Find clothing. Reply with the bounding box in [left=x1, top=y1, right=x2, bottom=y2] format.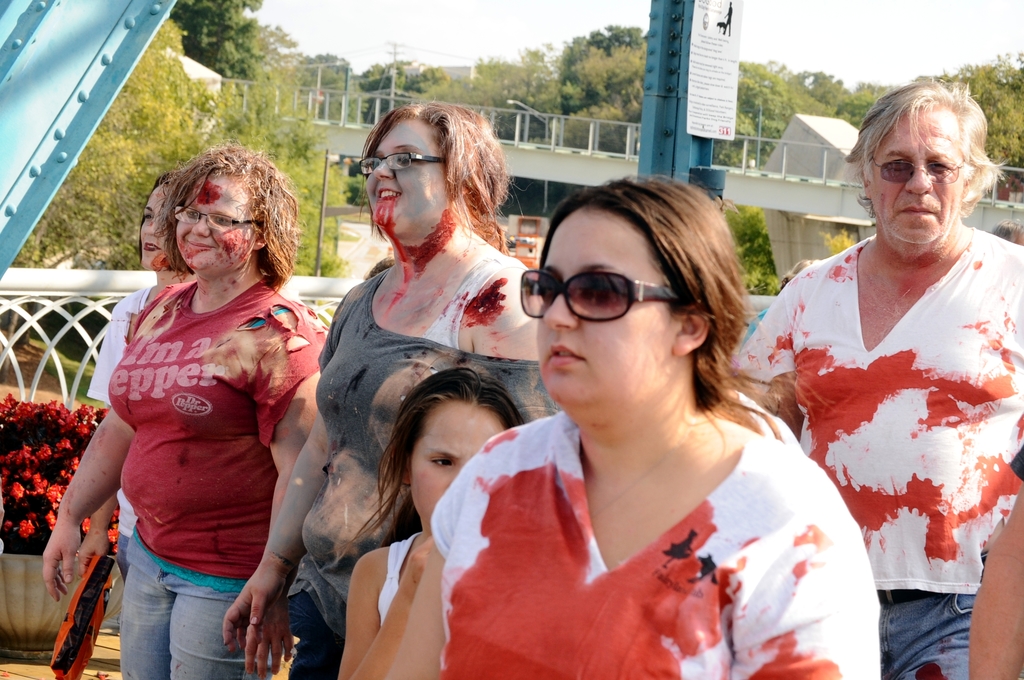
[left=283, top=266, right=563, bottom=679].
